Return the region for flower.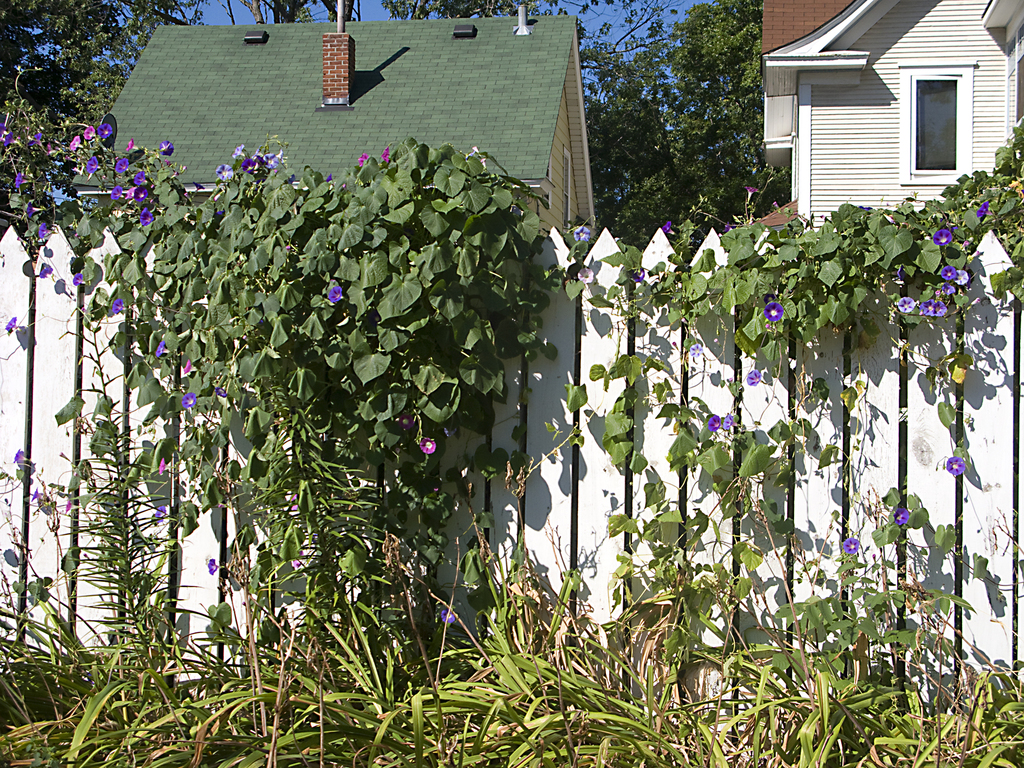
select_region(148, 509, 168, 521).
